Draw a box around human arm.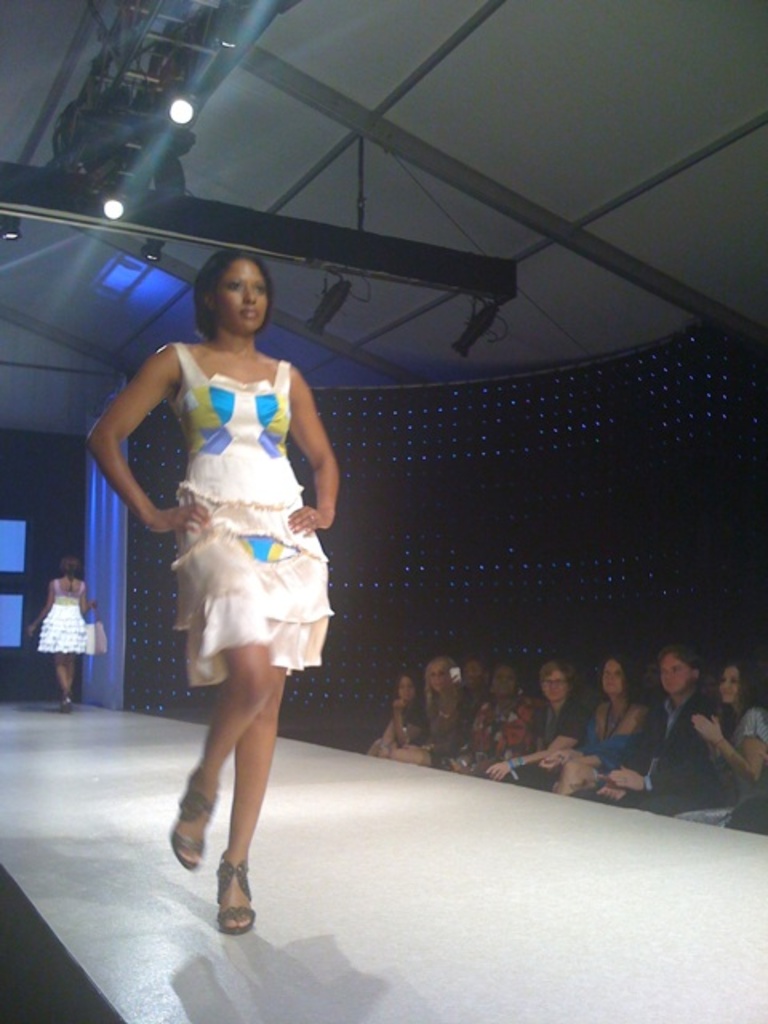
<bbox>715, 720, 739, 810</bbox>.
